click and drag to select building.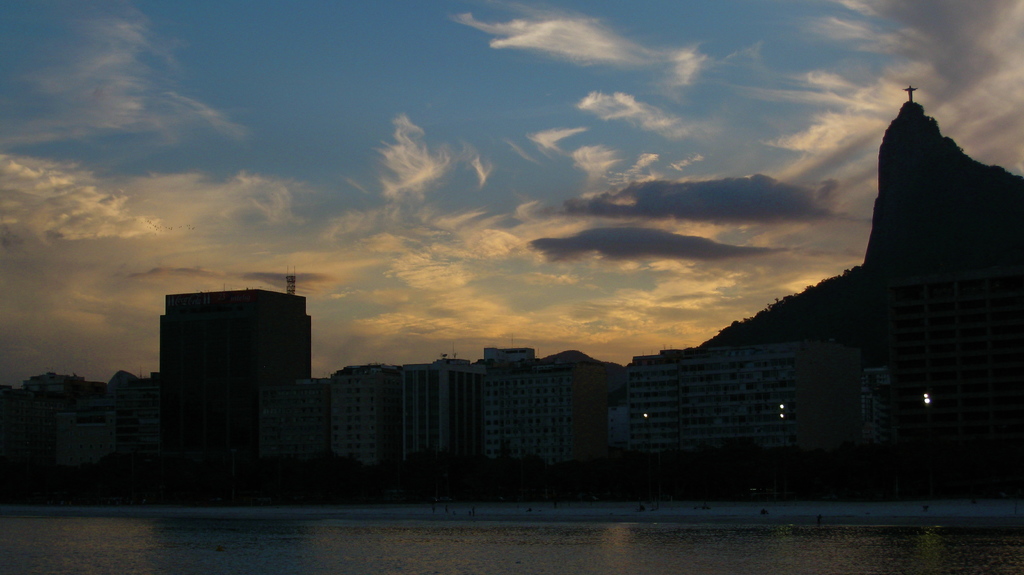
Selection: 160/271/315/387.
